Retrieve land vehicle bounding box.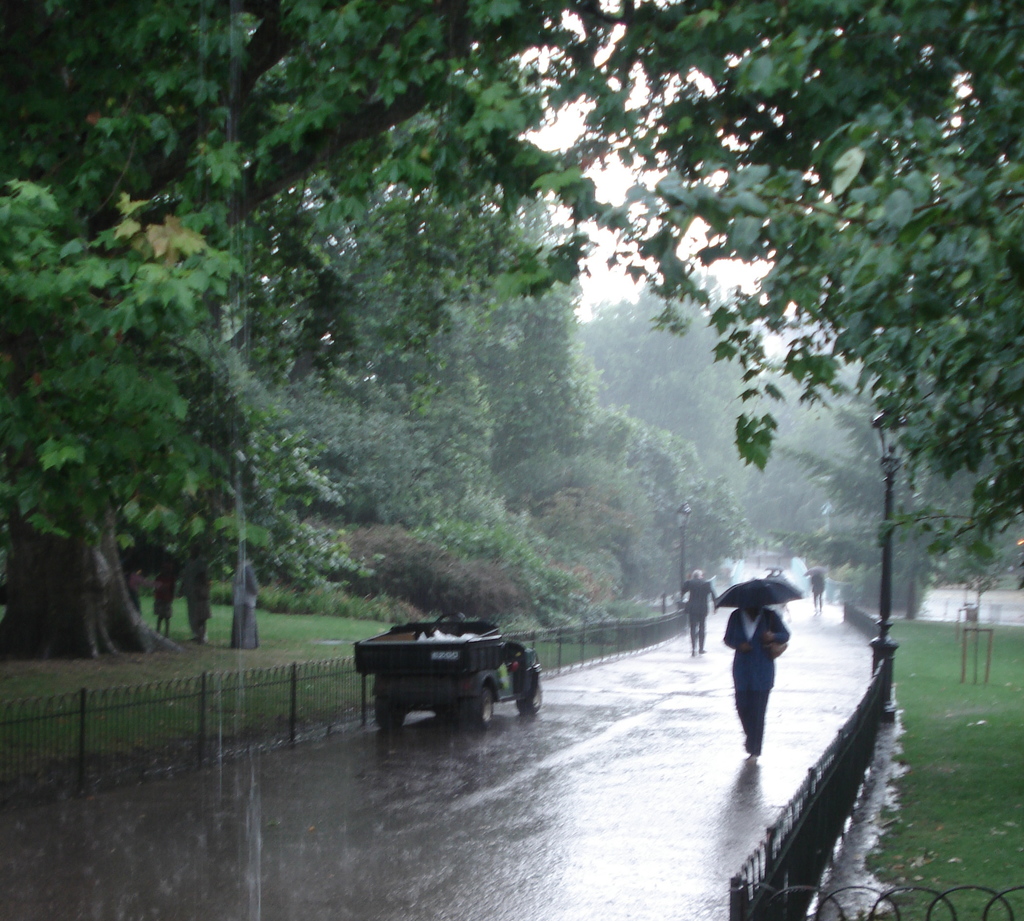
Bounding box: x1=358, y1=620, x2=561, y2=735.
